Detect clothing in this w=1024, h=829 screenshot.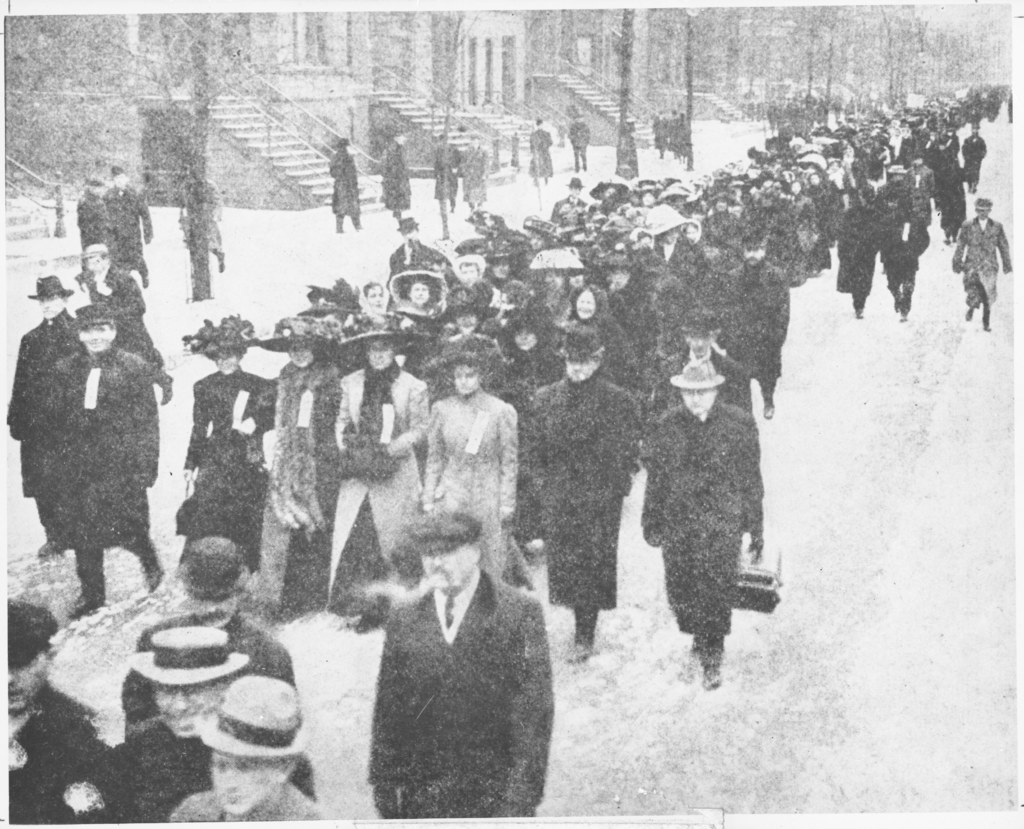
Detection: bbox=(572, 613, 602, 648).
